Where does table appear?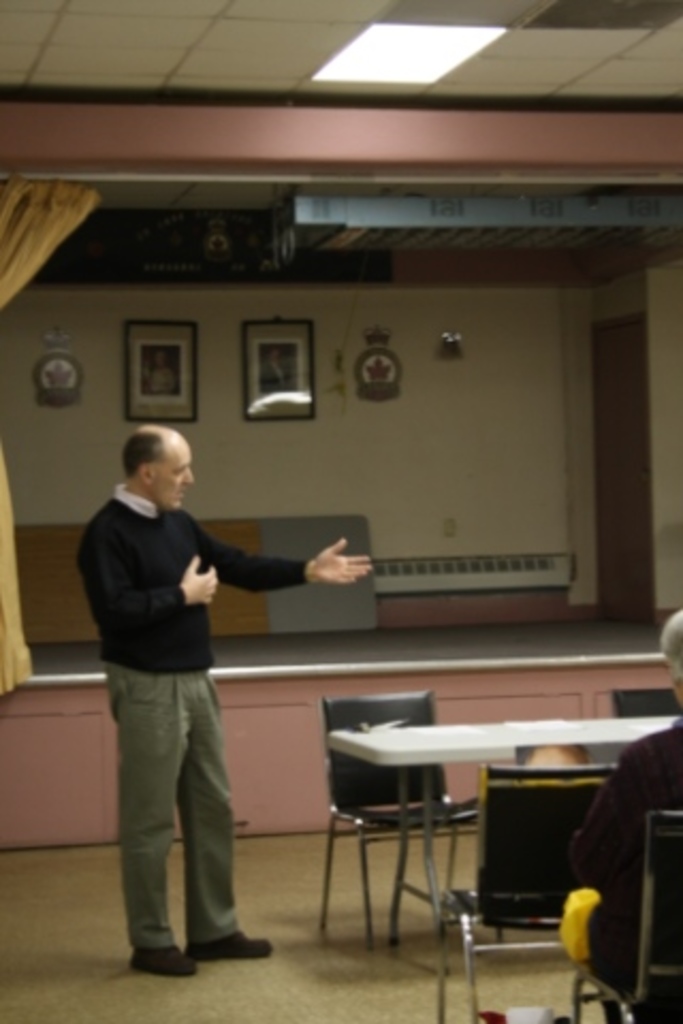
Appears at region(322, 715, 681, 971).
